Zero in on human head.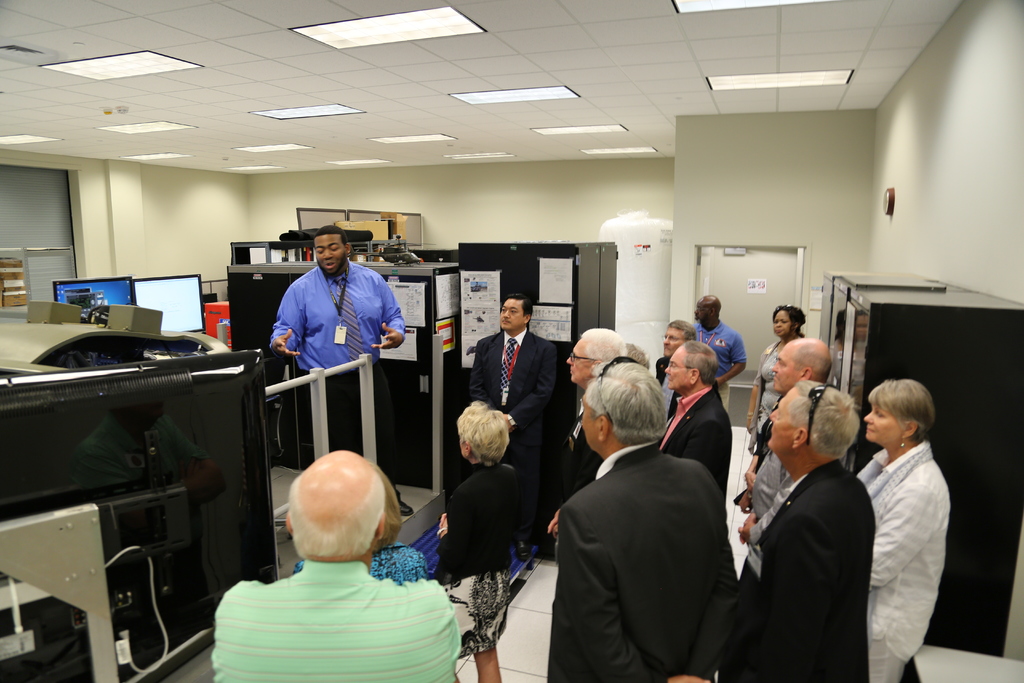
Zeroed in: <box>566,327,624,388</box>.
